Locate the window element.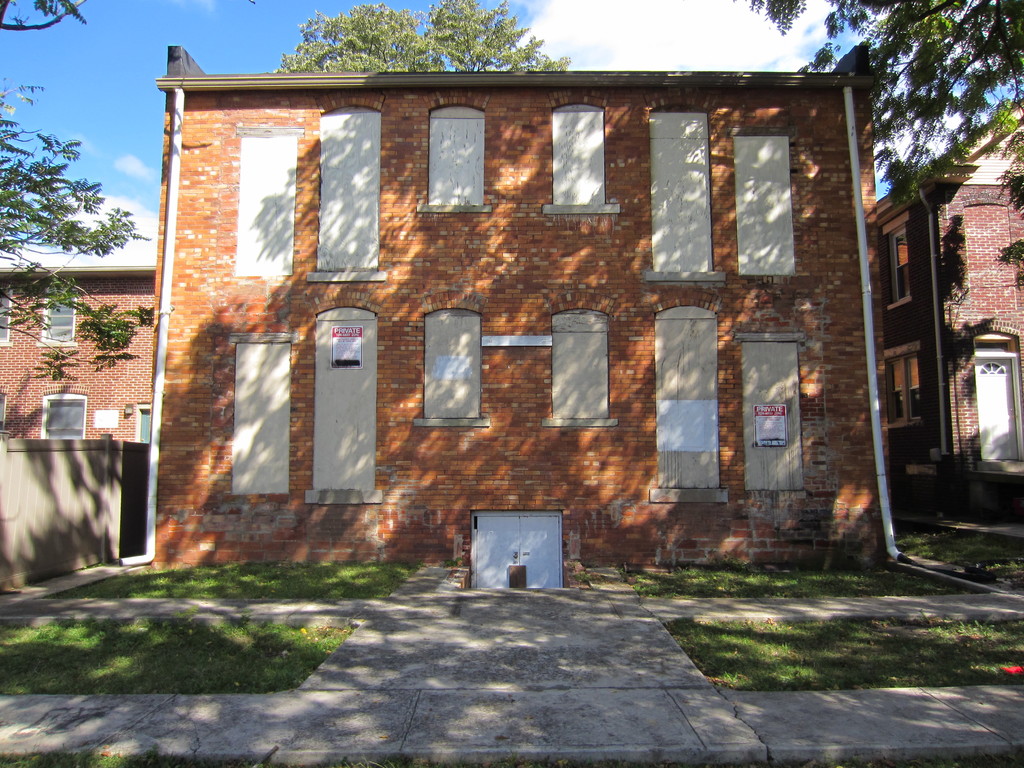
Element bbox: x1=425 y1=305 x2=479 y2=423.
